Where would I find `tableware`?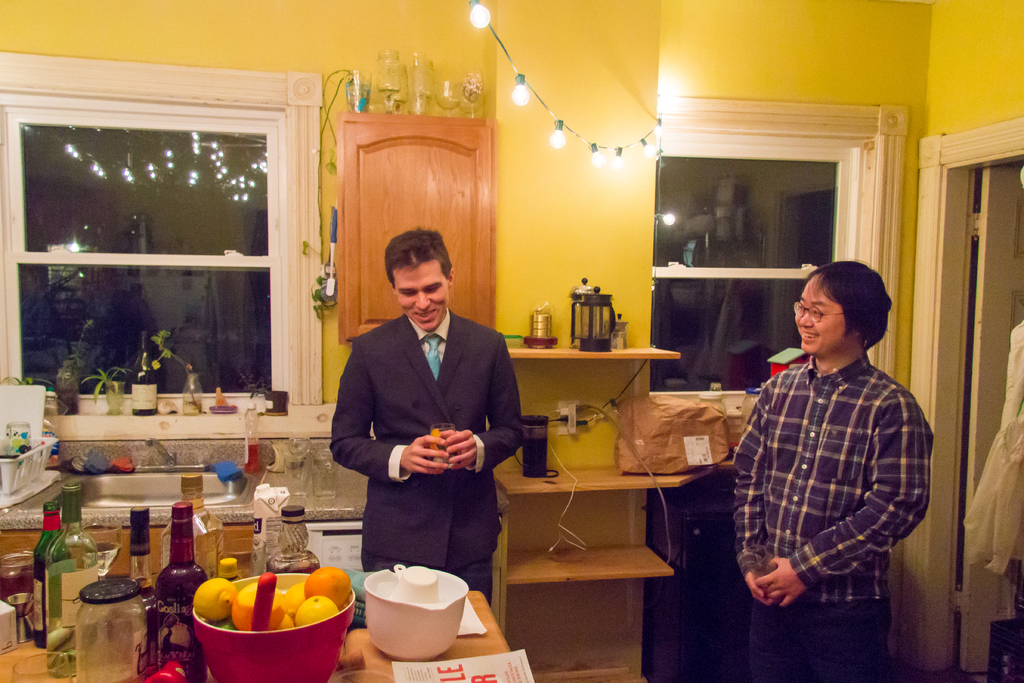
At locate(184, 570, 353, 682).
